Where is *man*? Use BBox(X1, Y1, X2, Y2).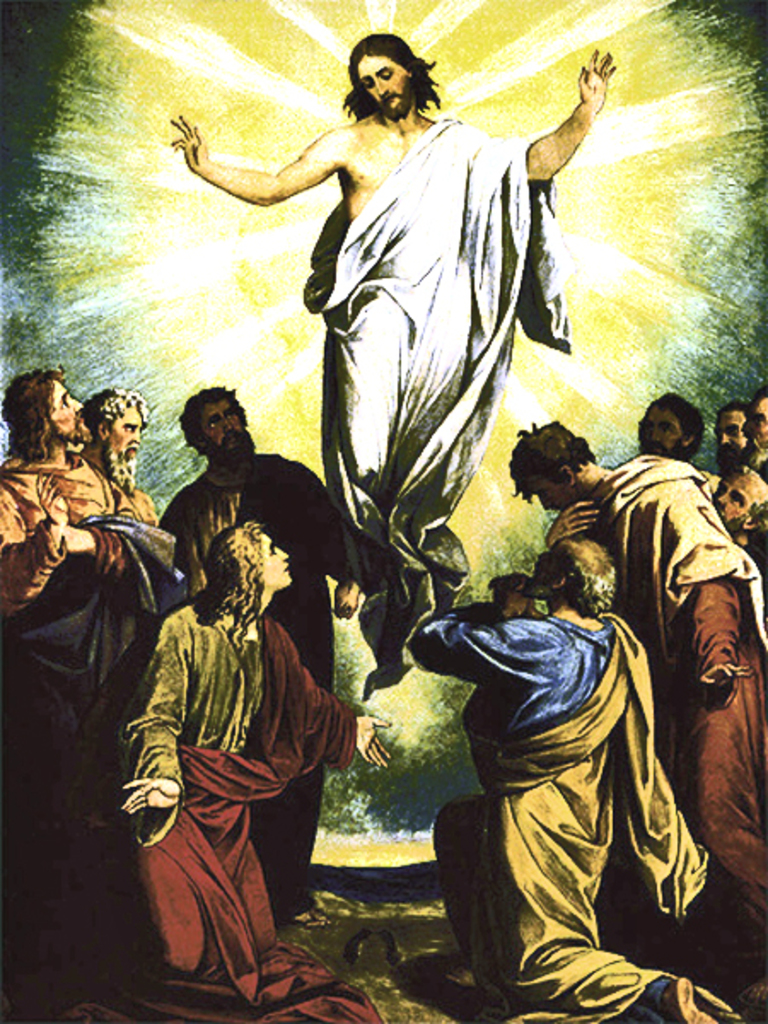
BBox(143, 384, 358, 934).
